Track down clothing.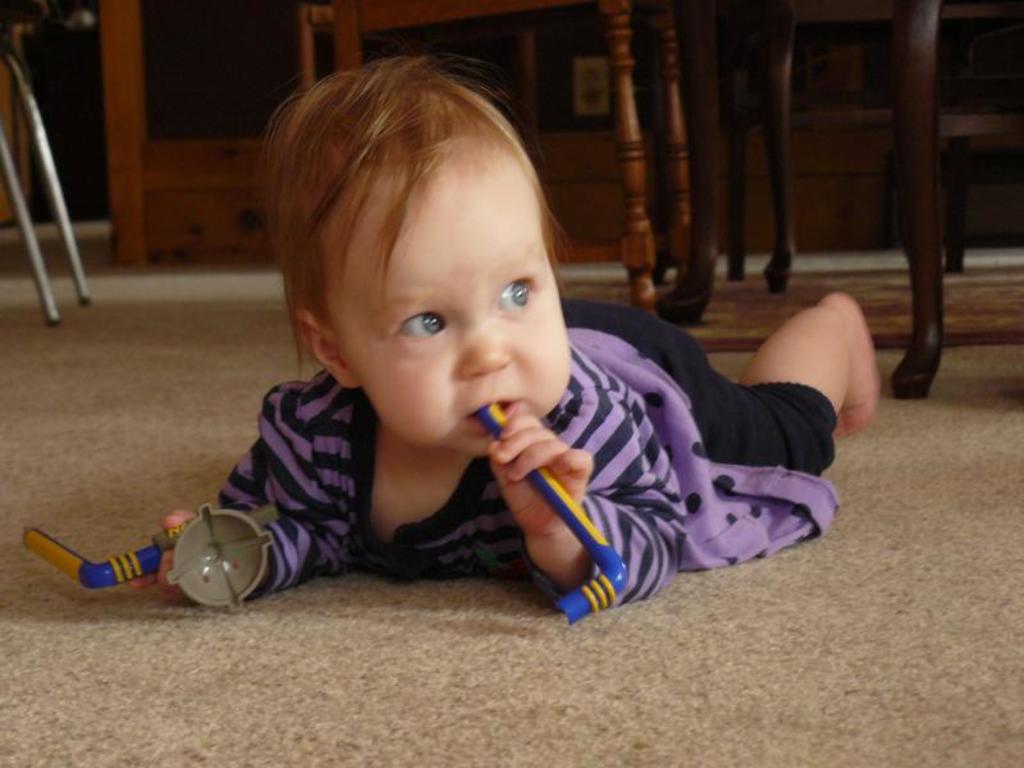
Tracked to (214,296,841,609).
